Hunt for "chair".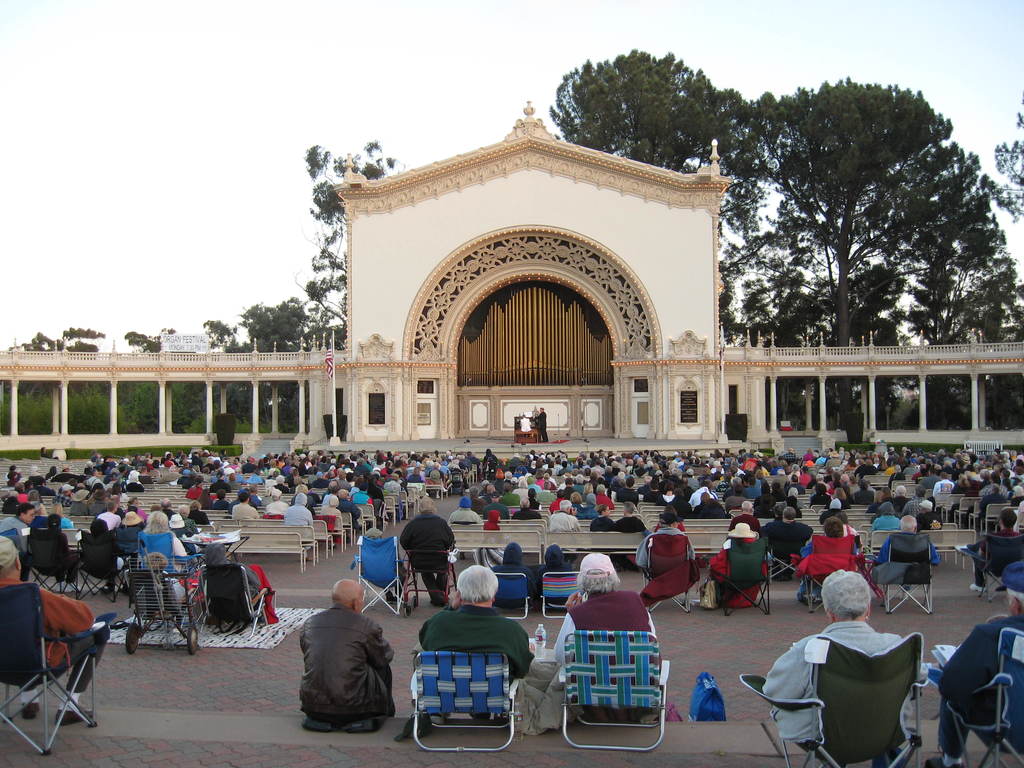
Hunted down at x1=959, y1=535, x2=1023, y2=605.
